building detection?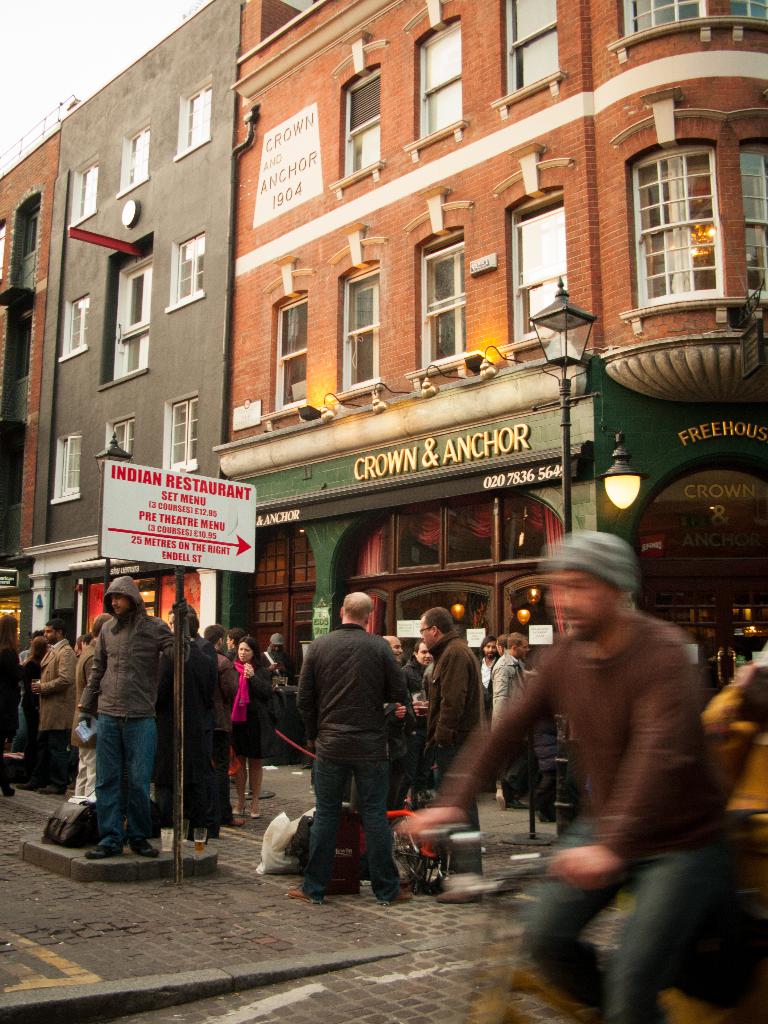
19,1,246,643
